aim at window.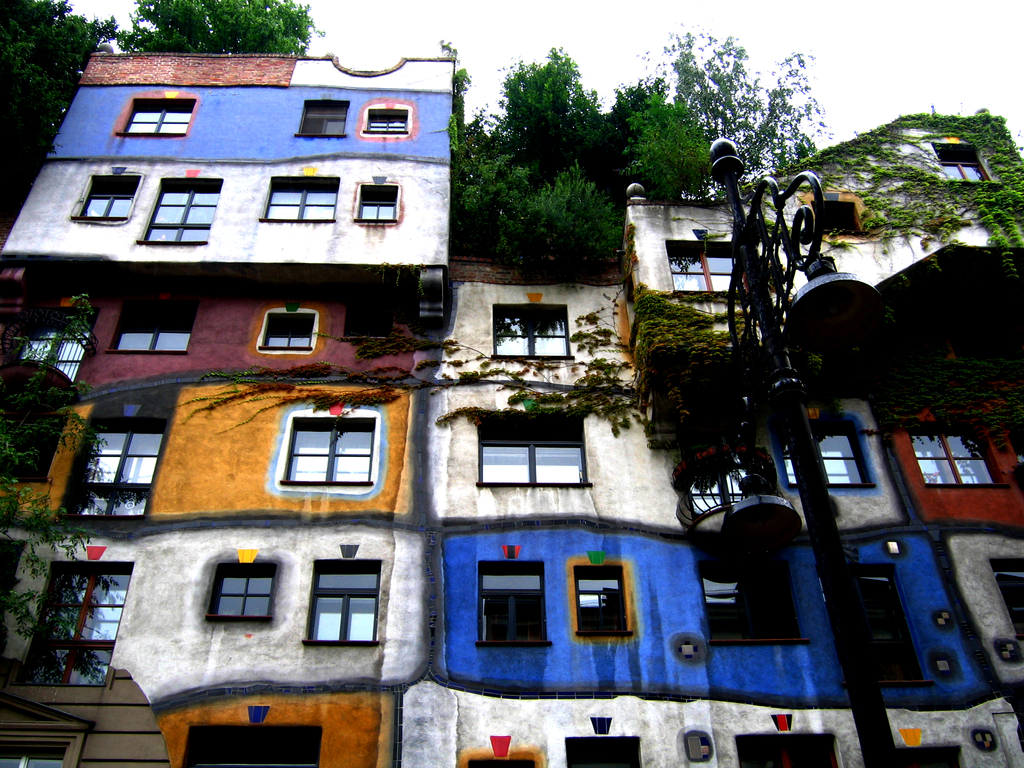
Aimed at crop(307, 554, 382, 648).
